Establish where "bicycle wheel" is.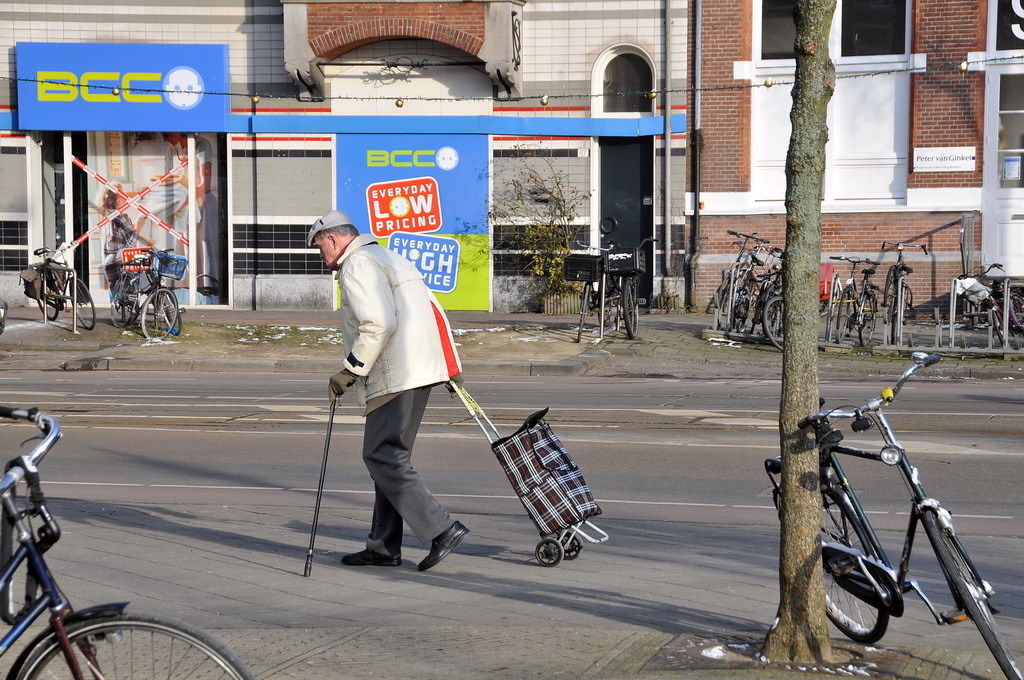
Established at <region>888, 285, 901, 348</region>.
